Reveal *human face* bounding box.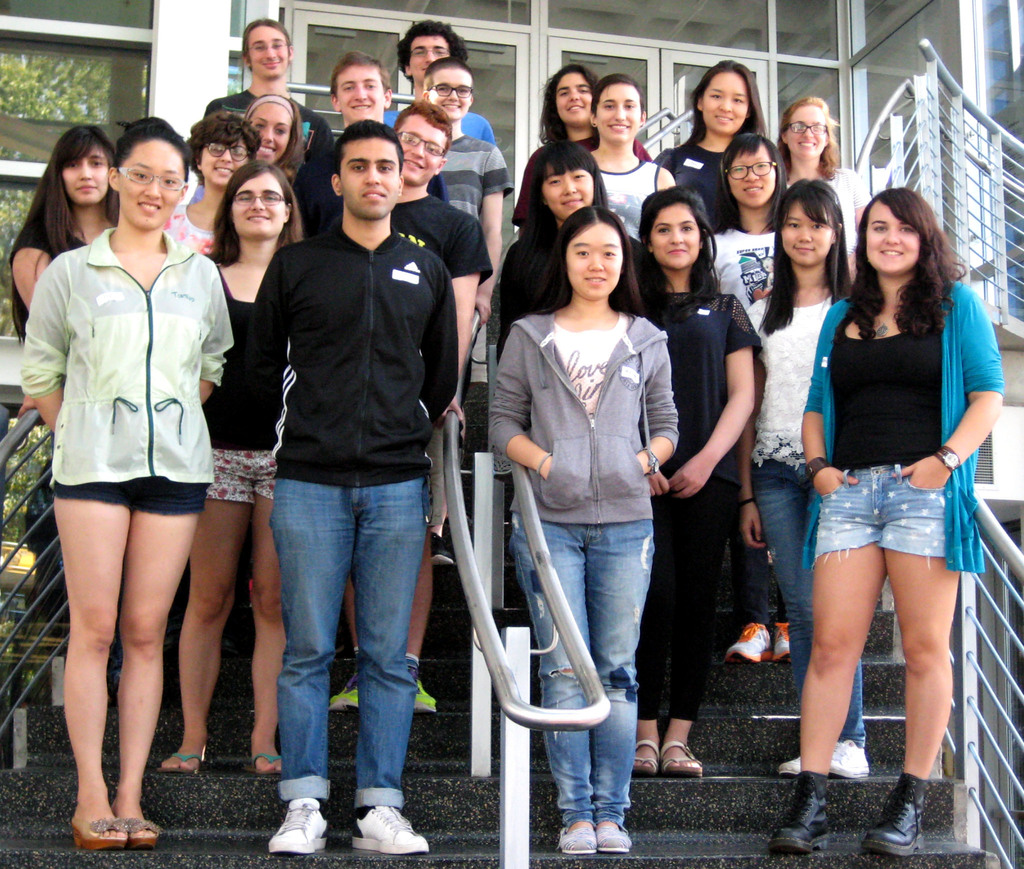
Revealed: left=730, top=148, right=778, bottom=206.
